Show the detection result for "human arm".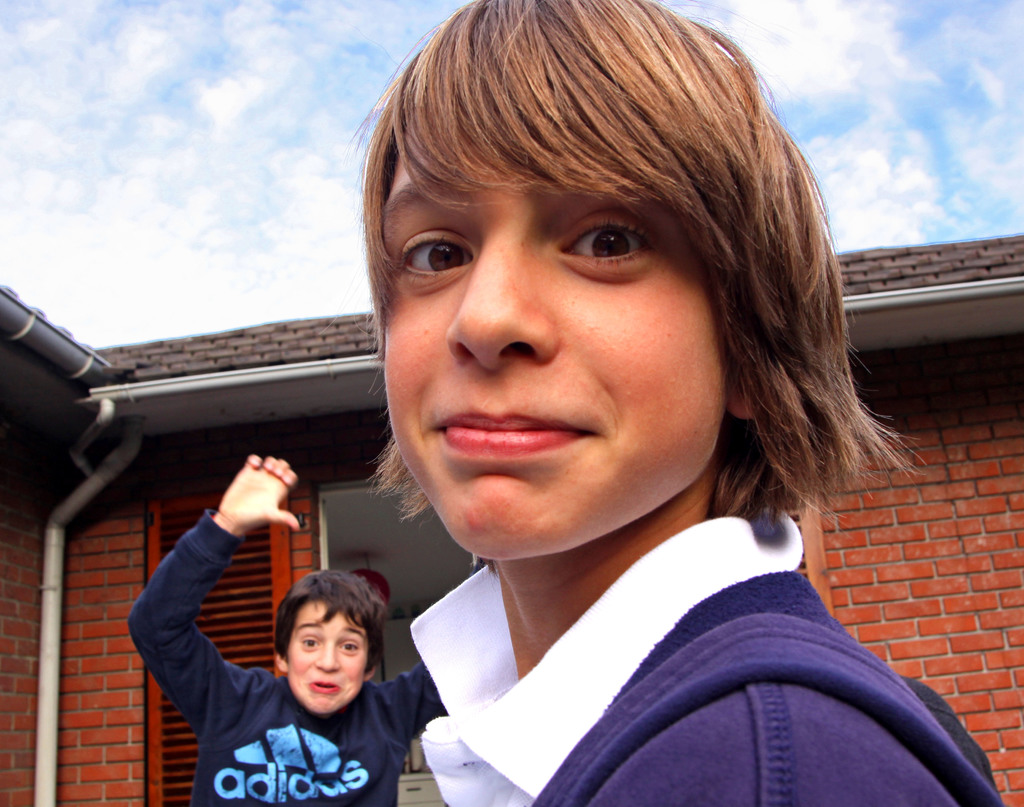
[589, 682, 963, 806].
